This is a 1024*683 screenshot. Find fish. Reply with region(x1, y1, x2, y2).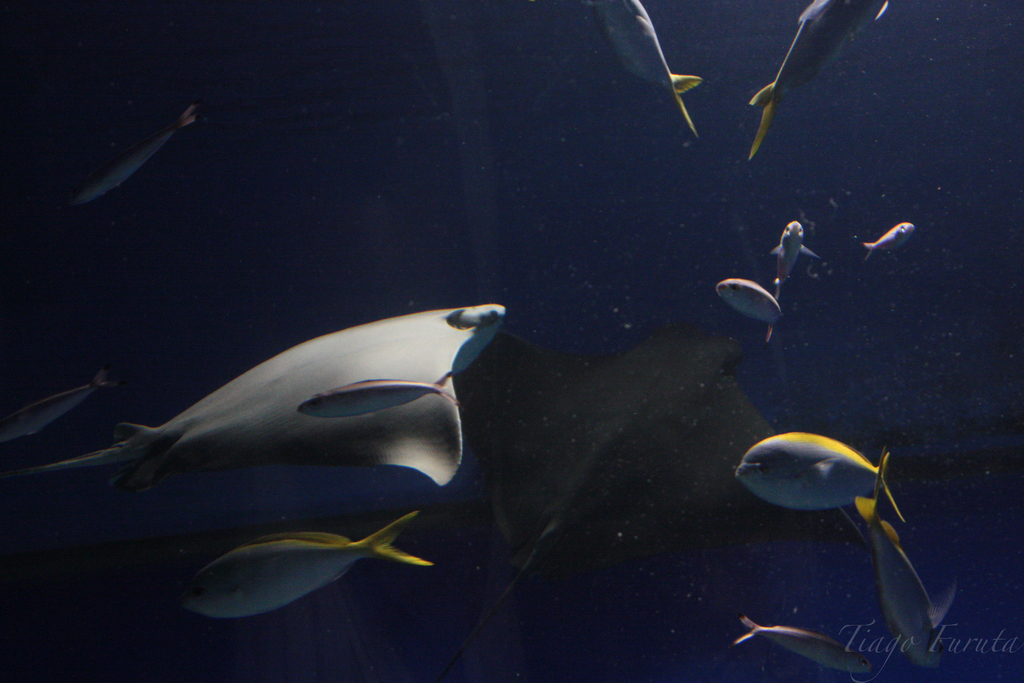
region(181, 503, 429, 625).
